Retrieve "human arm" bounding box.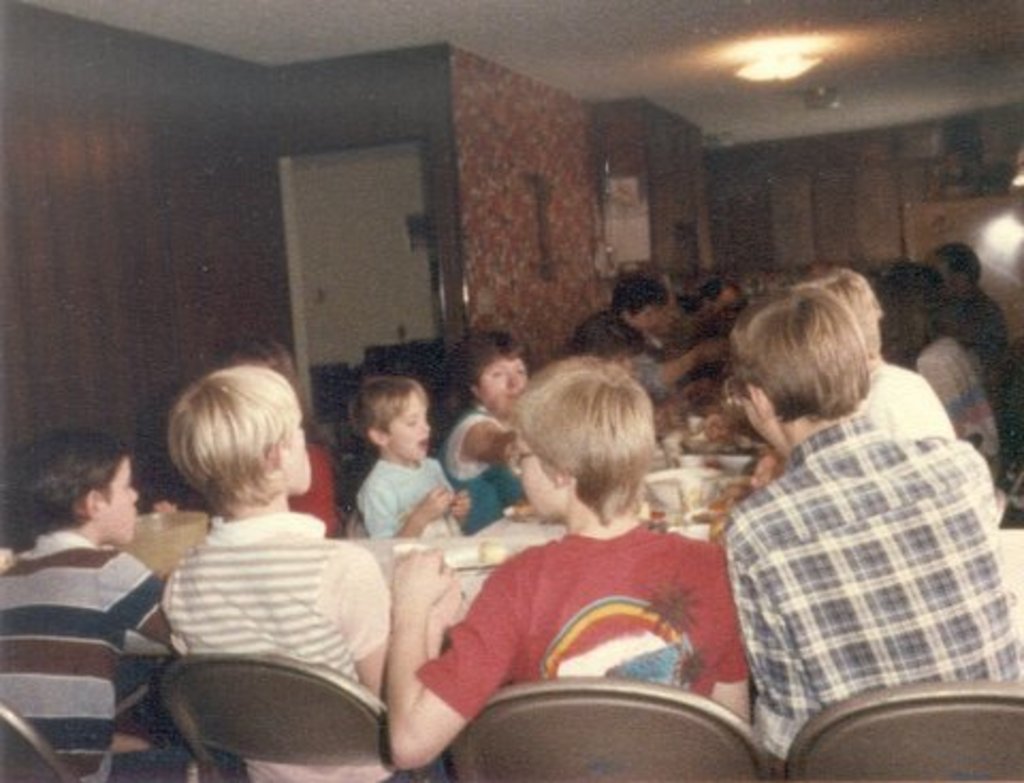
Bounding box: 324 587 412 691.
